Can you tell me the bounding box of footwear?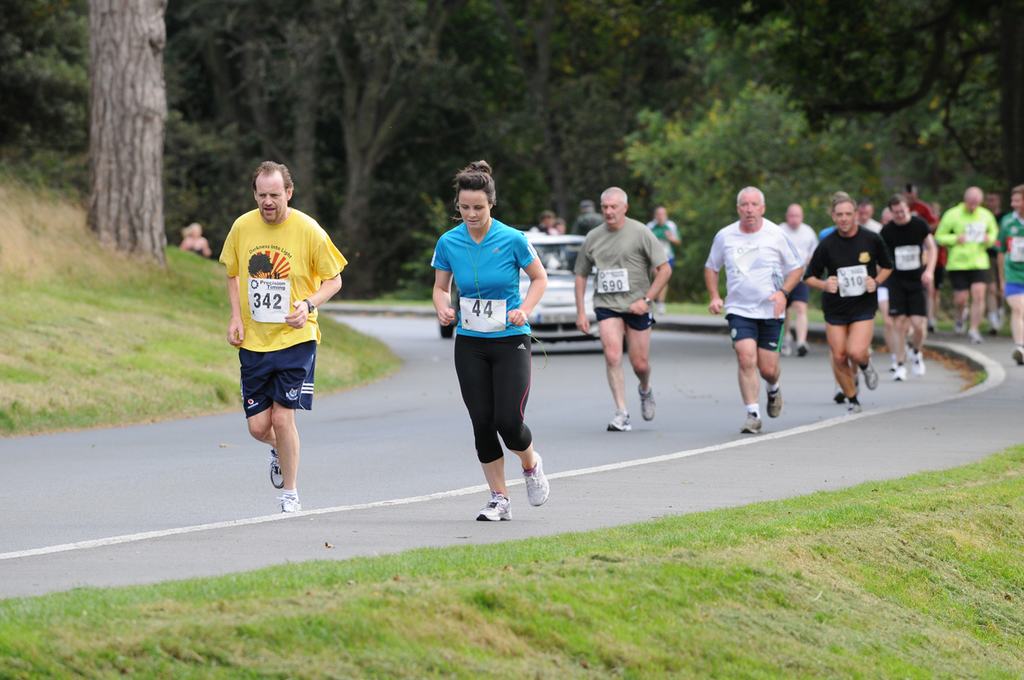
(892, 364, 904, 379).
